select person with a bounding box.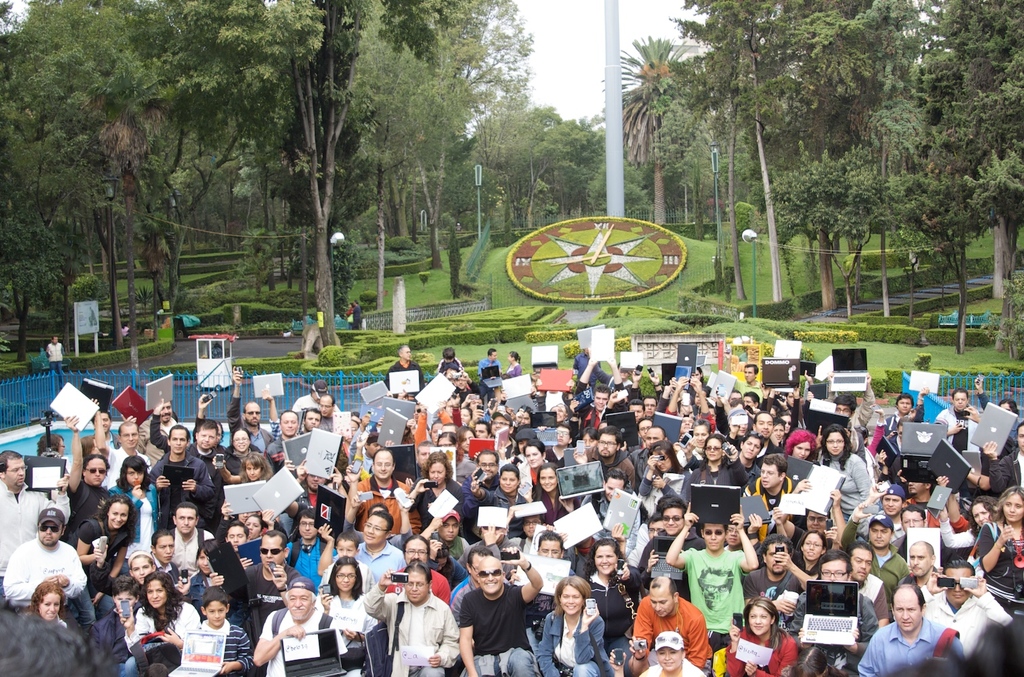
(858, 581, 963, 674).
